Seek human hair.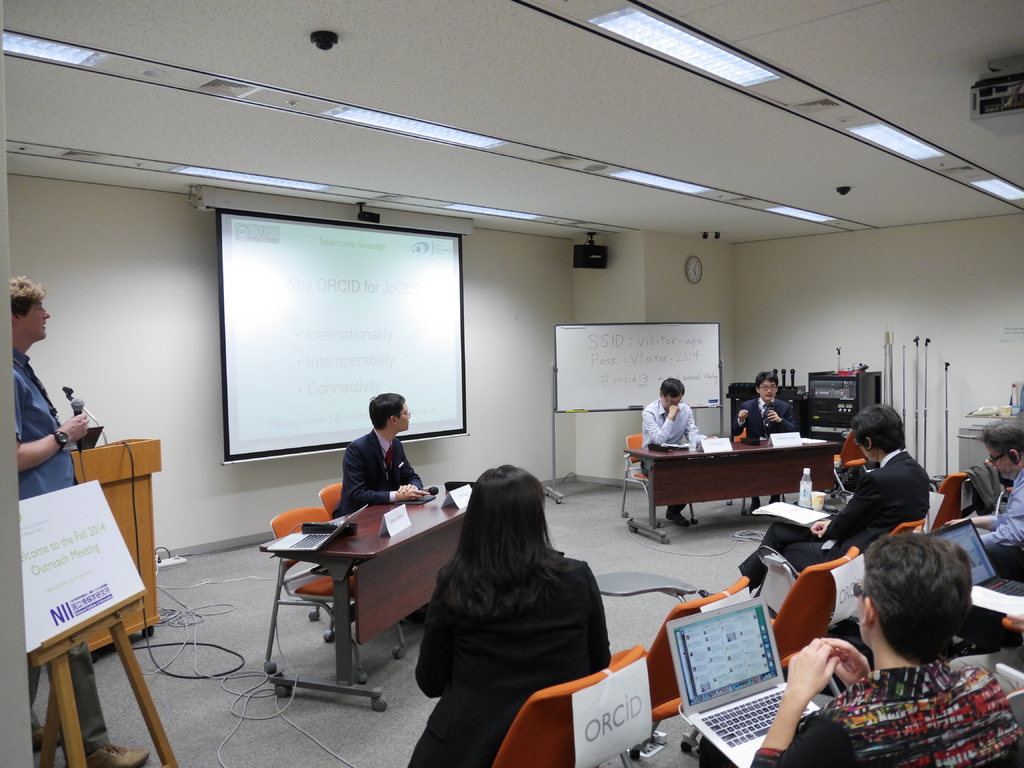
(851,402,910,456).
